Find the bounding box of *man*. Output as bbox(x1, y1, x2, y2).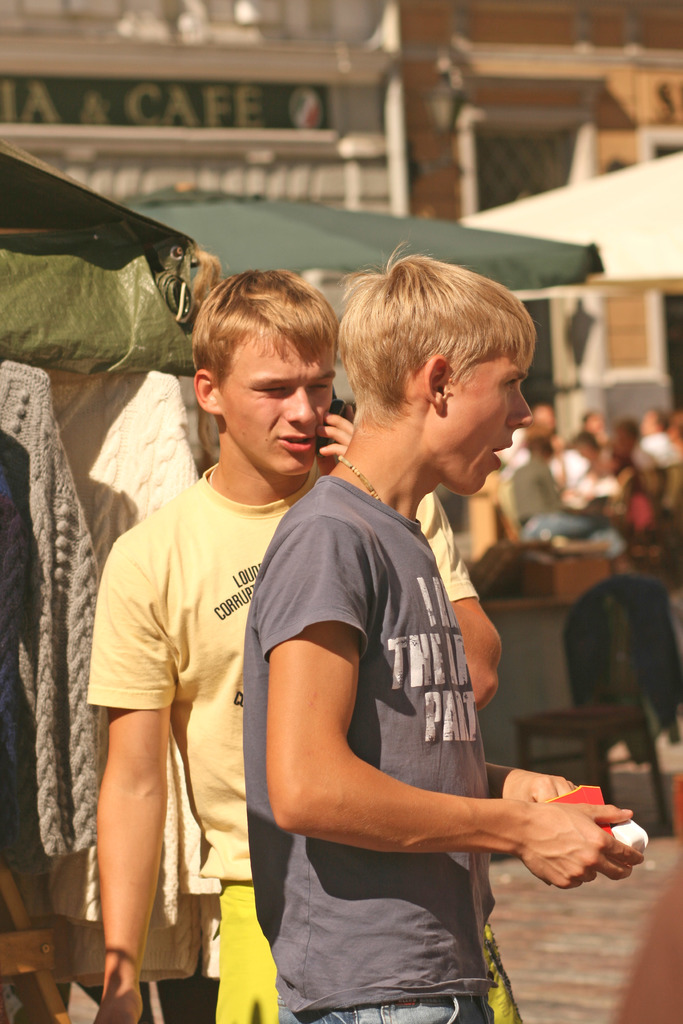
bbox(235, 243, 640, 1023).
